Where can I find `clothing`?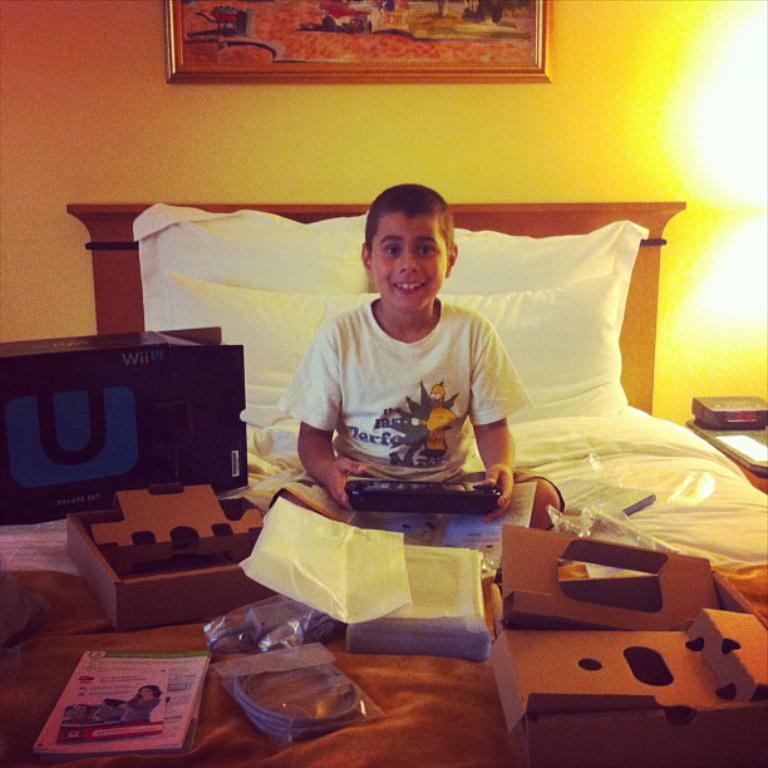
You can find it at l=277, t=267, r=562, b=507.
